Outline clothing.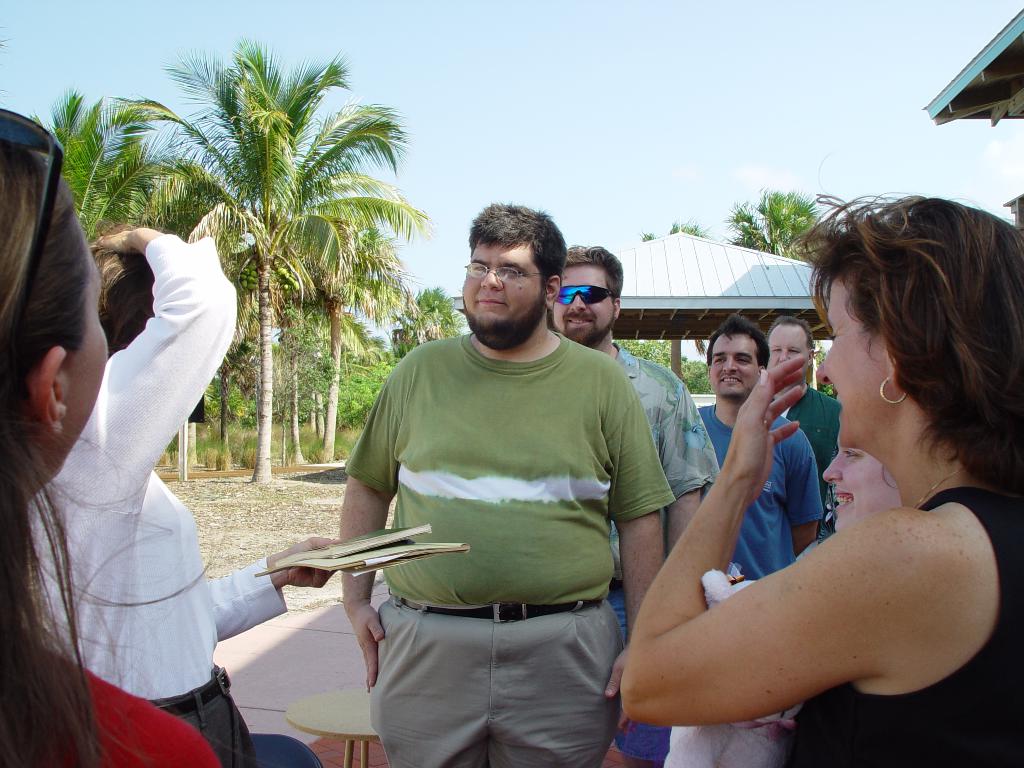
Outline: {"left": 694, "top": 401, "right": 825, "bottom": 580}.
